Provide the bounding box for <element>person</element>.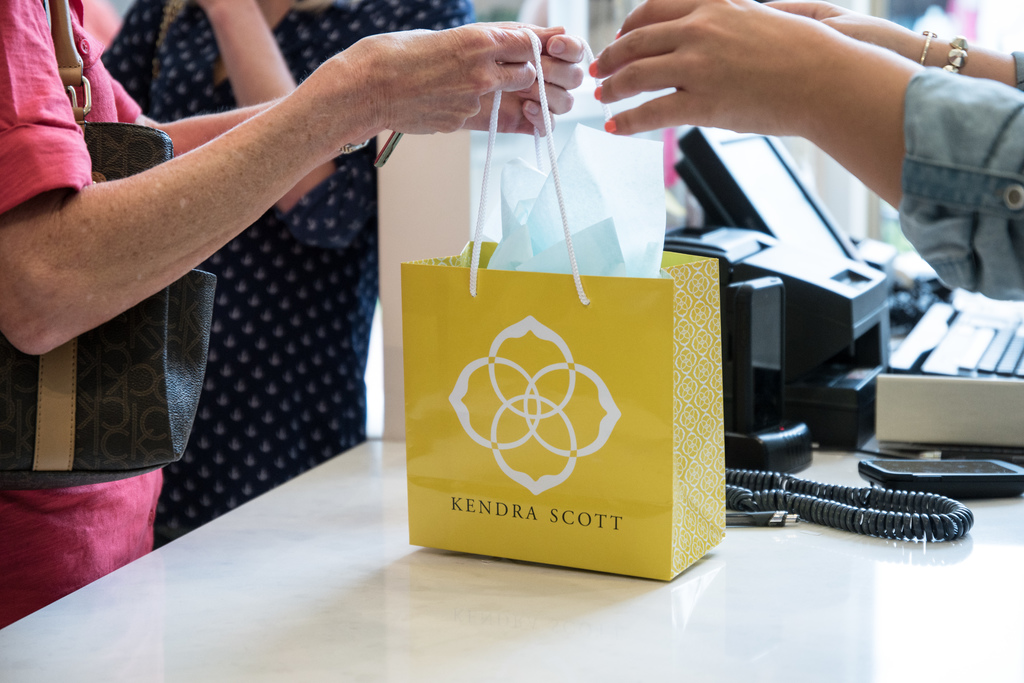
select_region(98, 0, 474, 552).
